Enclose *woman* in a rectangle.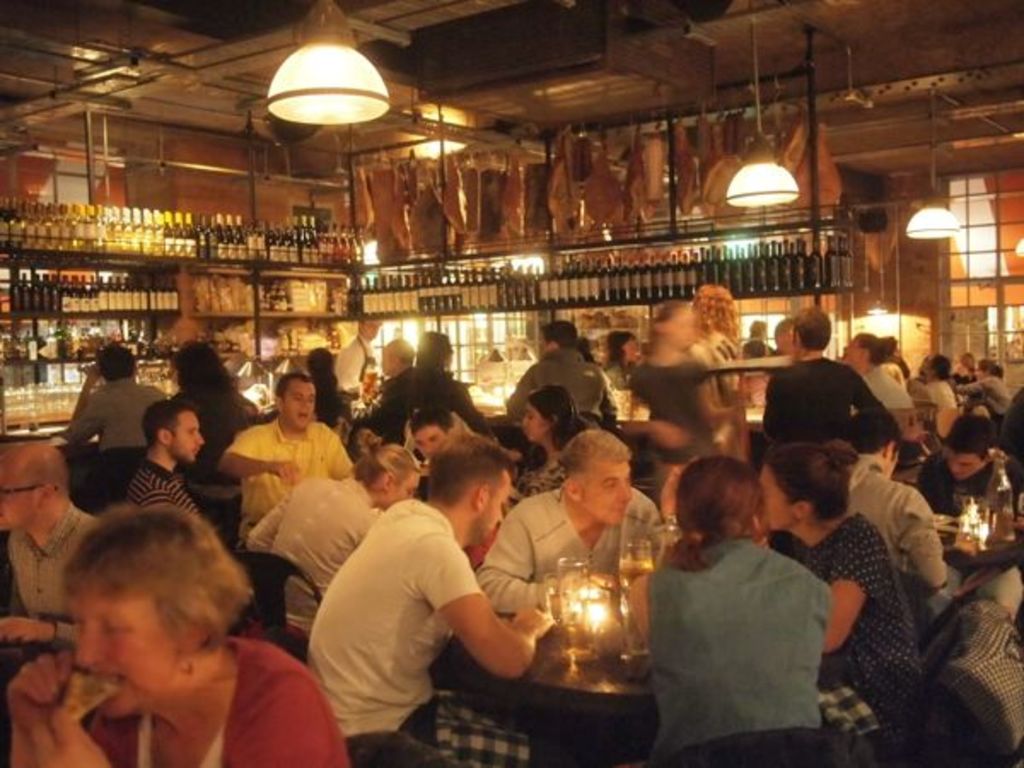
box(833, 329, 922, 456).
